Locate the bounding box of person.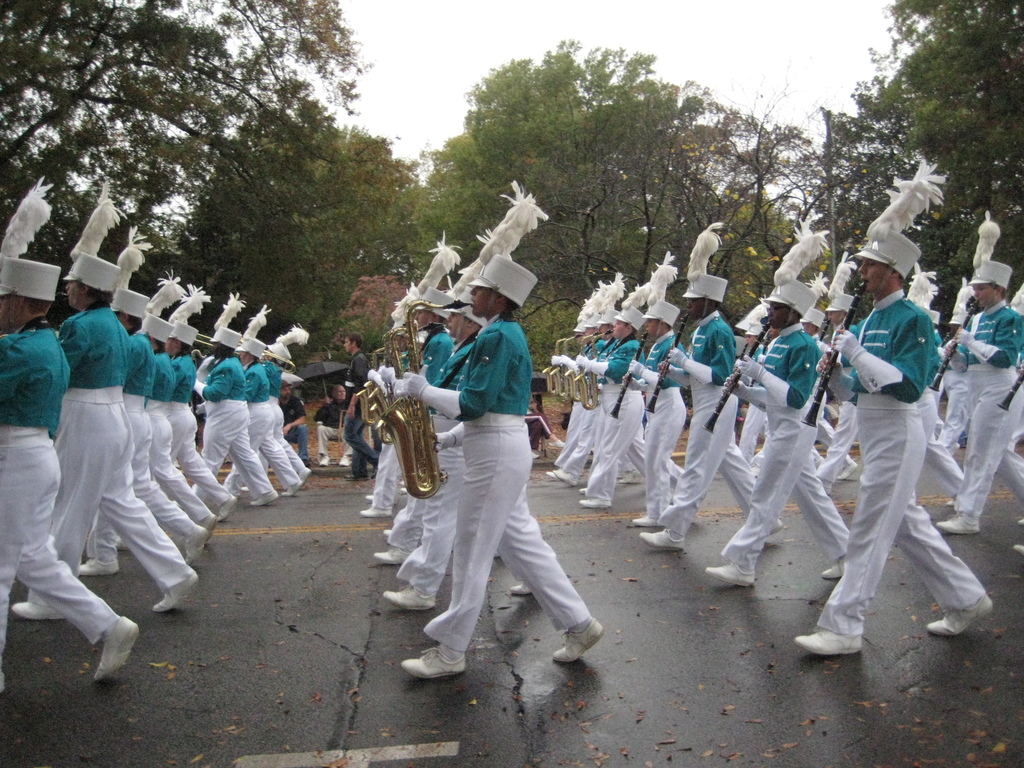
Bounding box: (815,289,856,478).
